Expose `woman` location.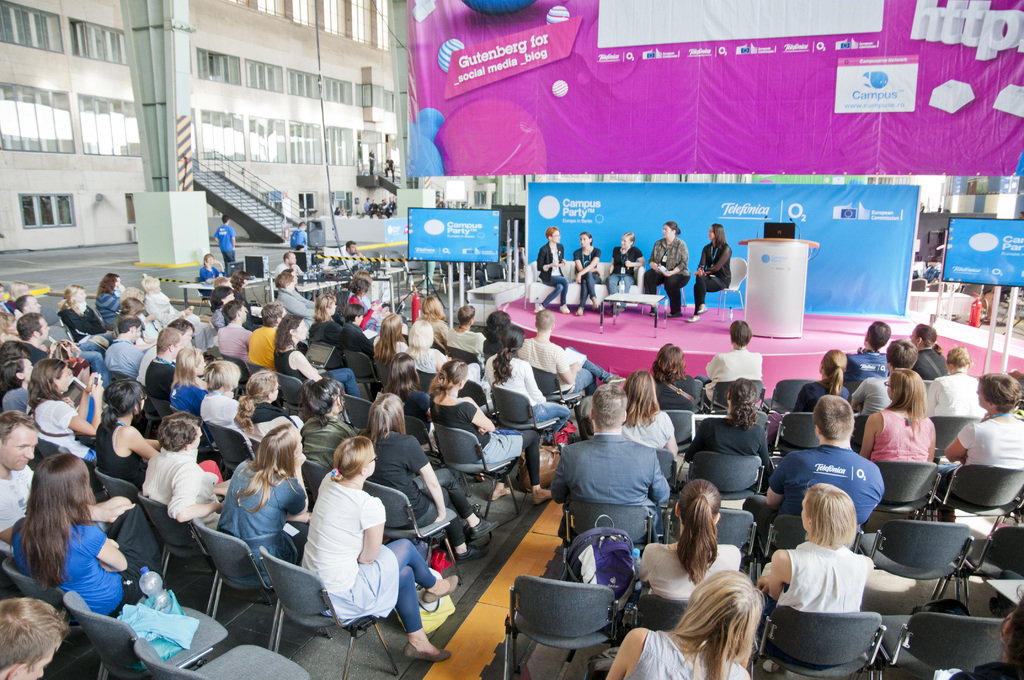
Exposed at [348,273,370,307].
